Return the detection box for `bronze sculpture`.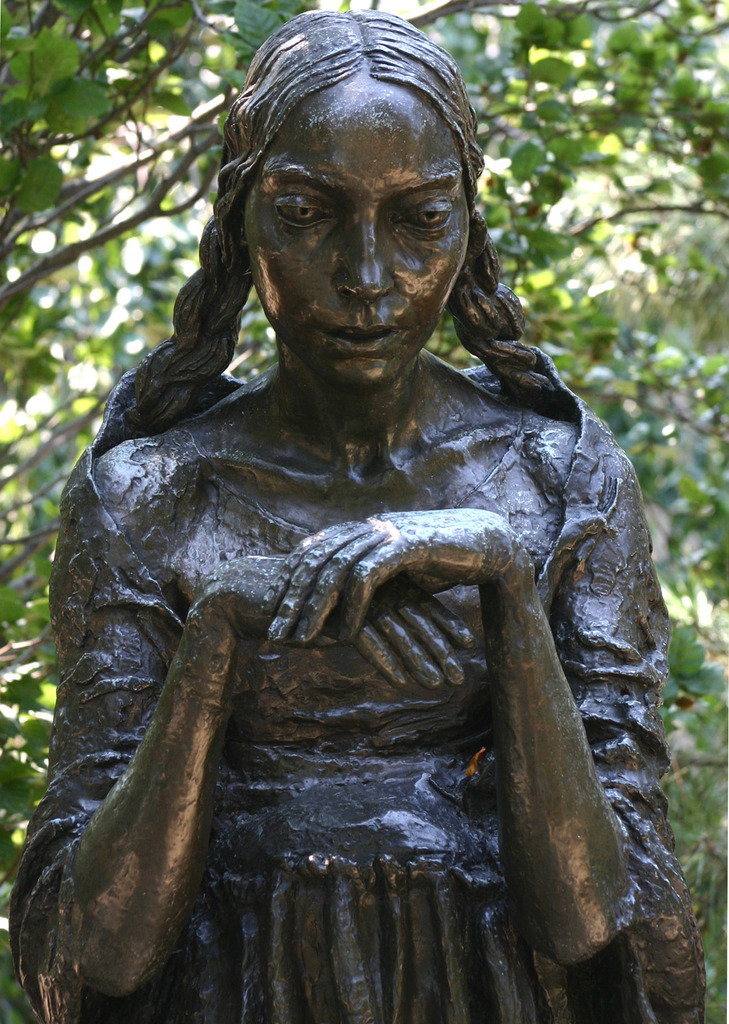
left=19, top=0, right=671, bottom=1023.
